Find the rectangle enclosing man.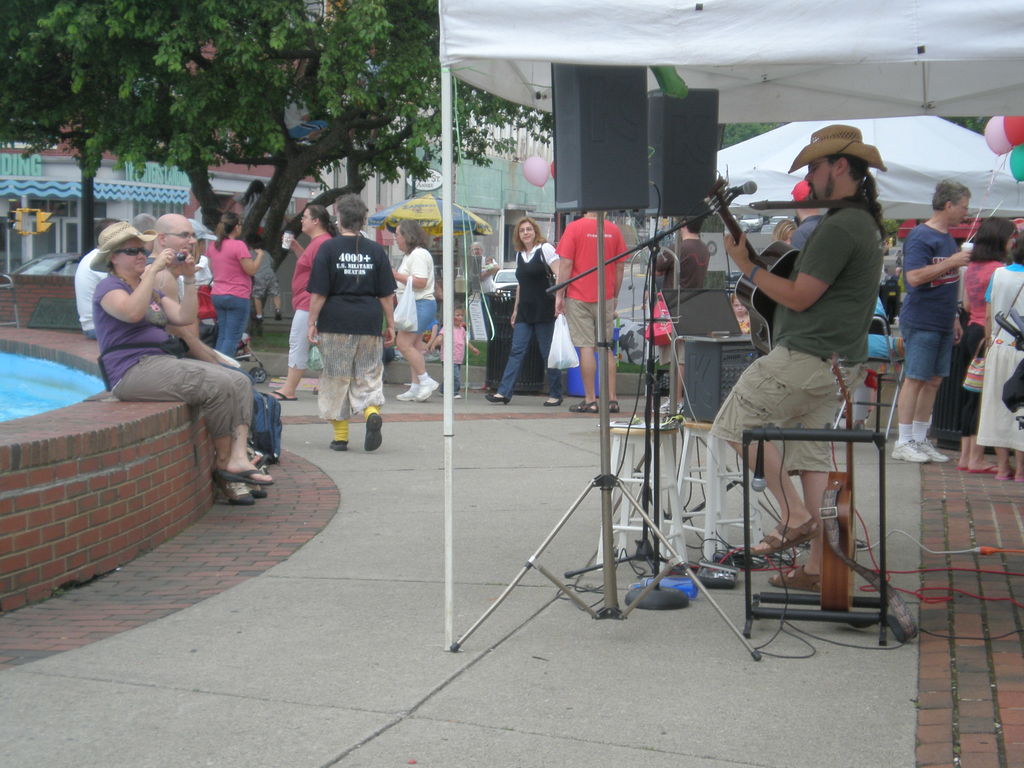
crop(891, 177, 966, 459).
